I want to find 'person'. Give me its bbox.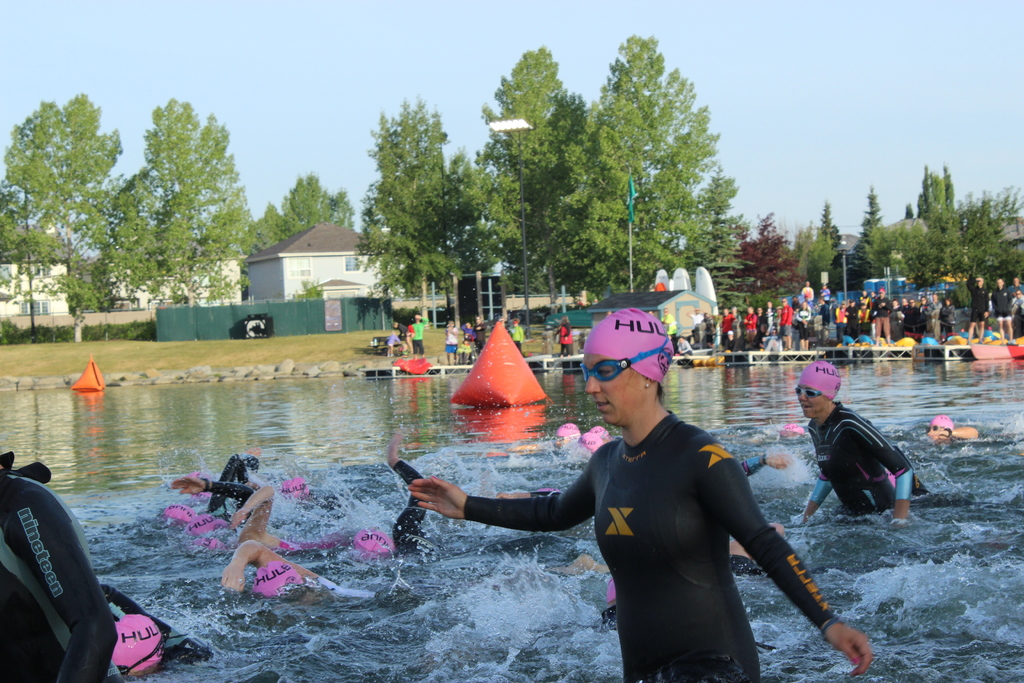
box=[404, 300, 879, 682].
